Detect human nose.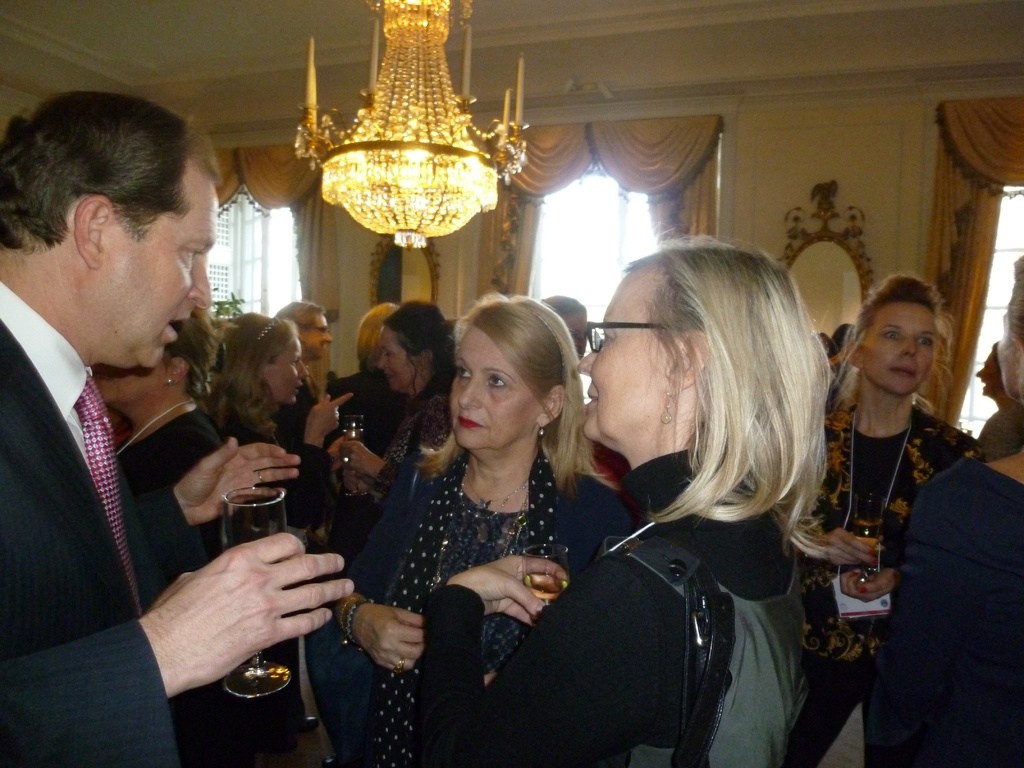
Detected at 975:368:985:379.
